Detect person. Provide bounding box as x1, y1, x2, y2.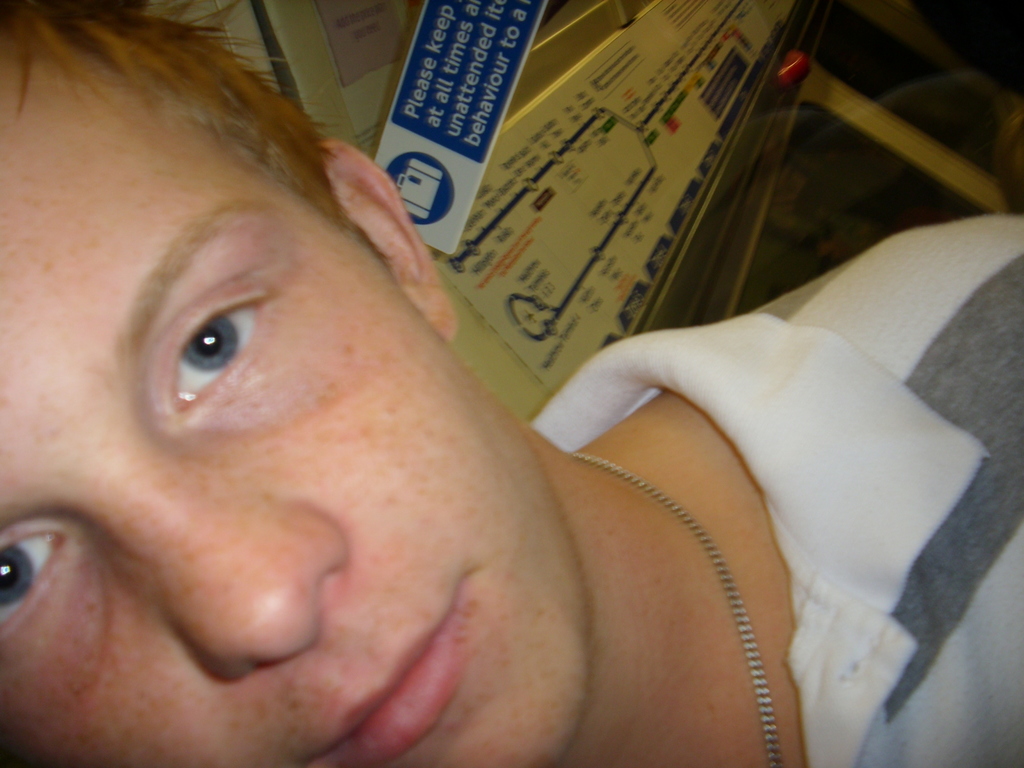
0, 1, 1023, 767.
